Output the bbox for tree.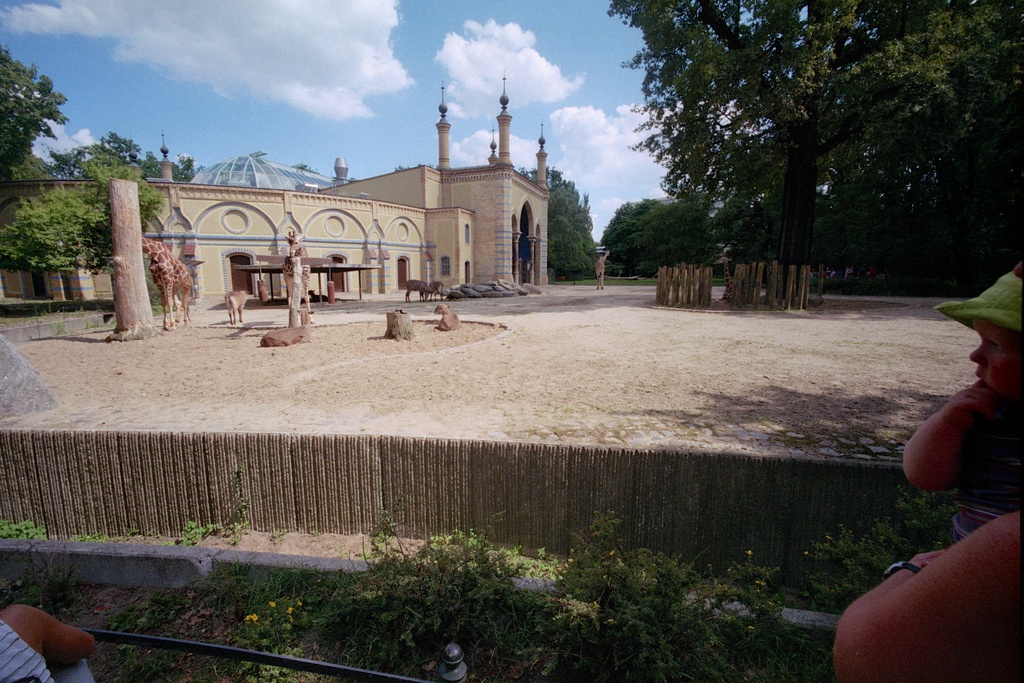
left=597, top=199, right=715, bottom=283.
